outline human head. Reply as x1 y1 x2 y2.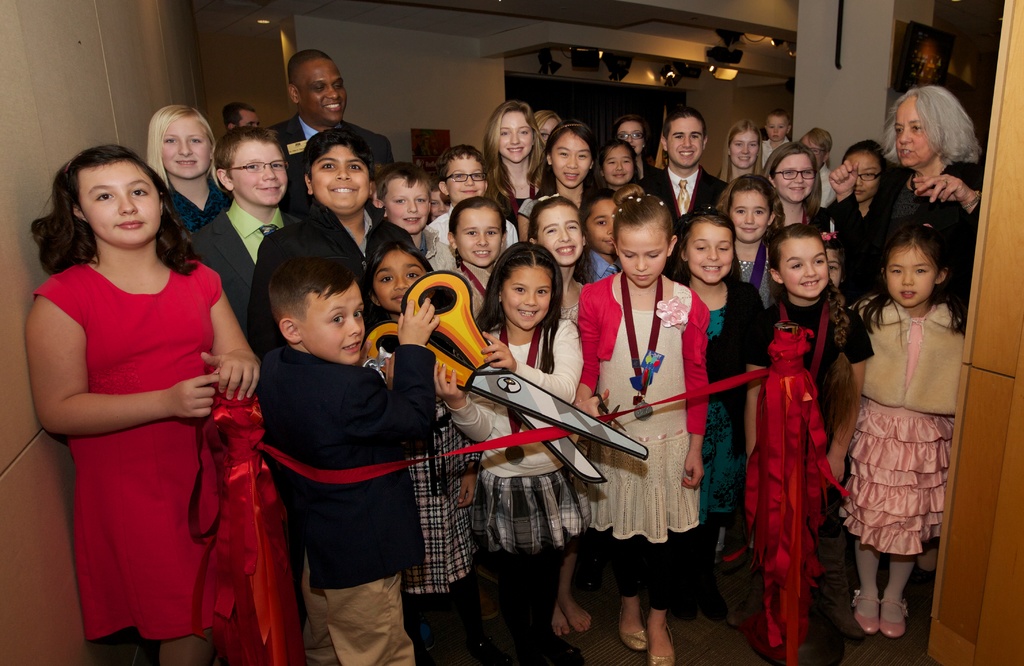
611 115 646 158.
